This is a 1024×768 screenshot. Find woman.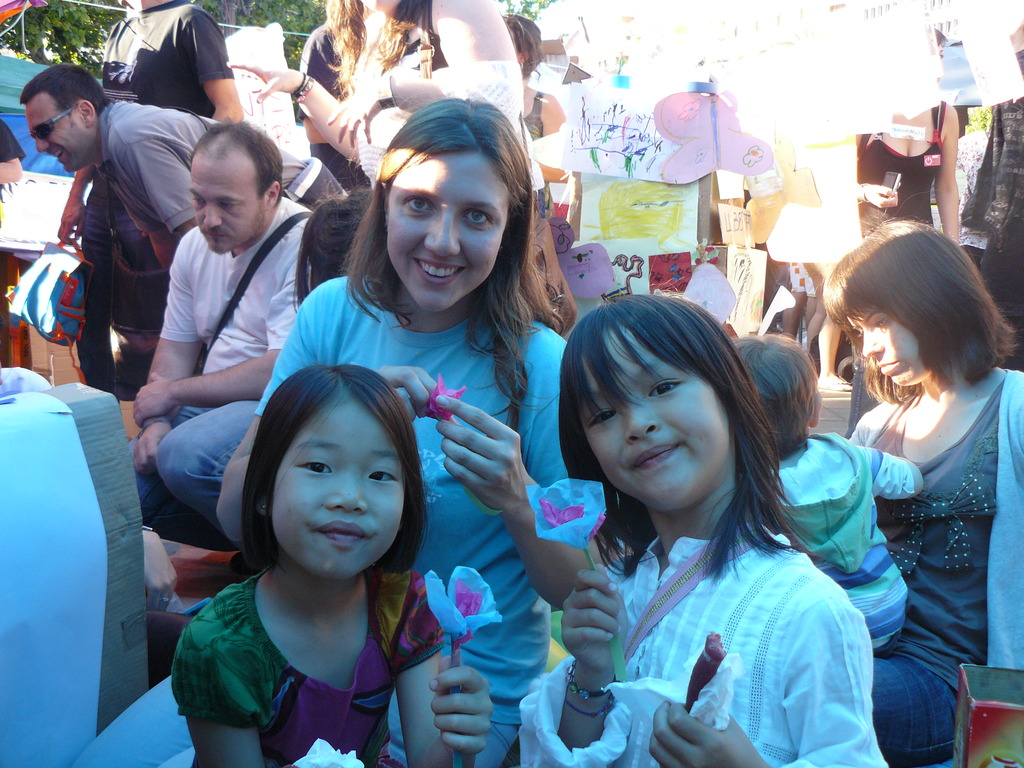
Bounding box: (x1=817, y1=217, x2=1023, y2=767).
